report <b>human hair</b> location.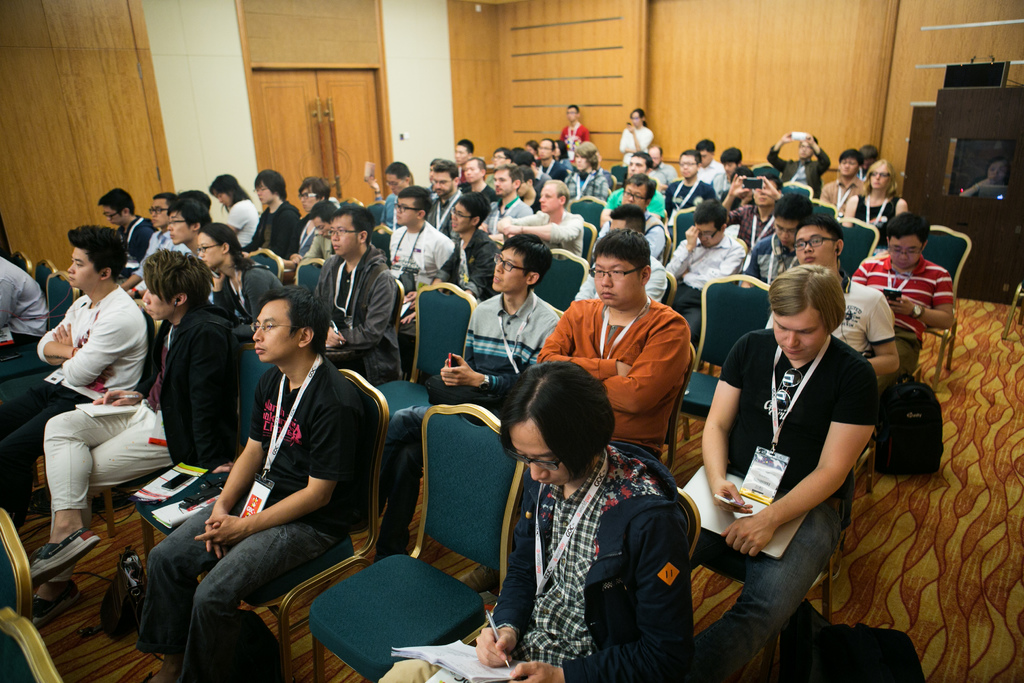
Report: {"left": 155, "top": 191, "right": 177, "bottom": 207}.
